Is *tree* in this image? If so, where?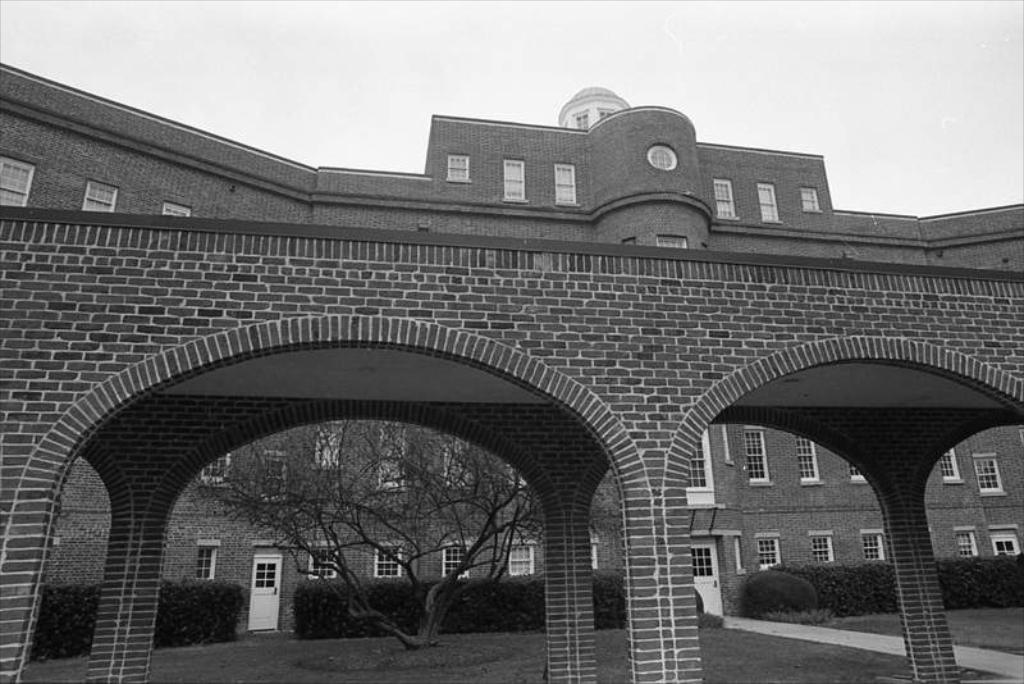
Yes, at left=183, top=410, right=626, bottom=644.
